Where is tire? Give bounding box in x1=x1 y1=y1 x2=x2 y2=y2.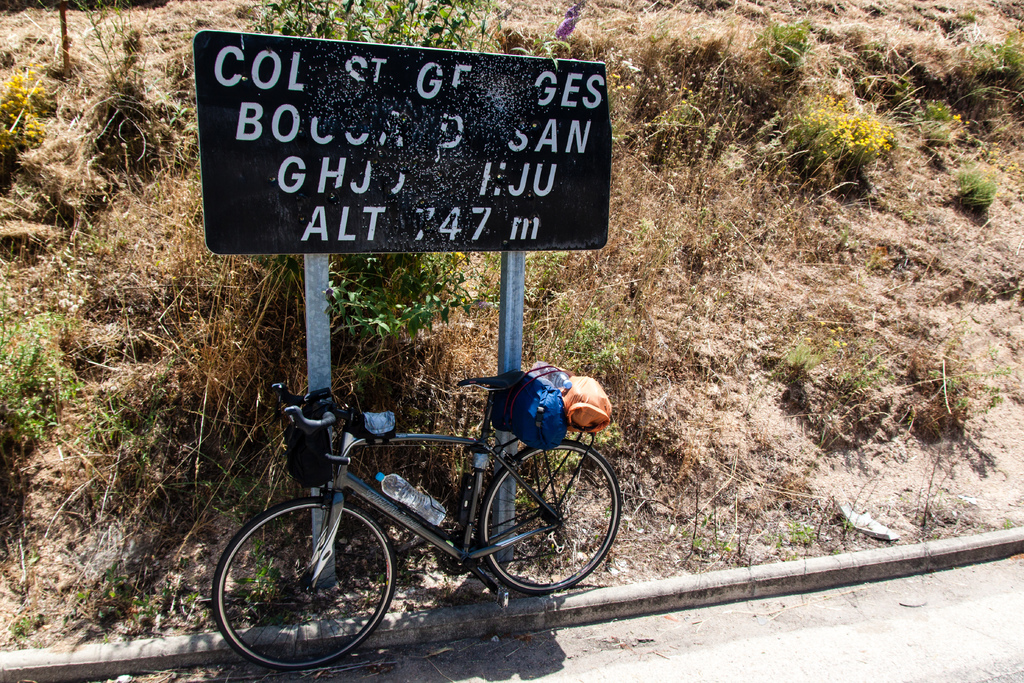
x1=474 y1=442 x2=624 y2=595.
